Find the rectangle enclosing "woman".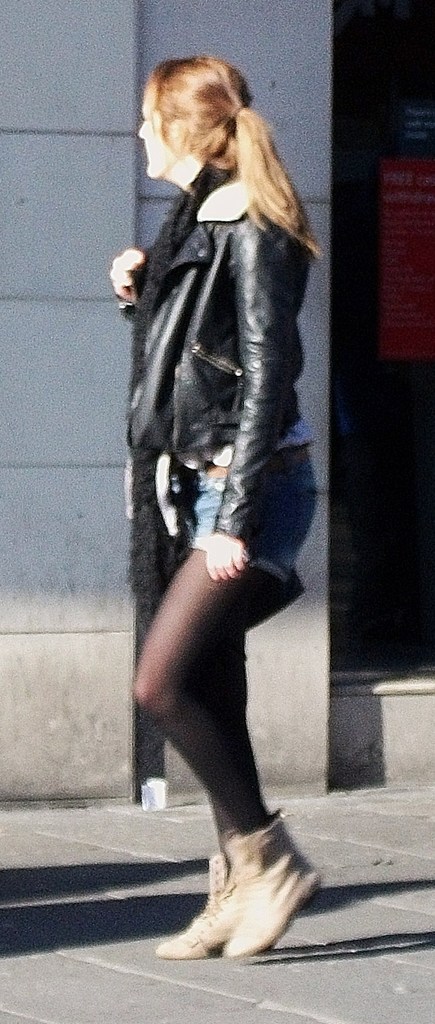
{"x1": 116, "y1": 0, "x2": 332, "y2": 976}.
